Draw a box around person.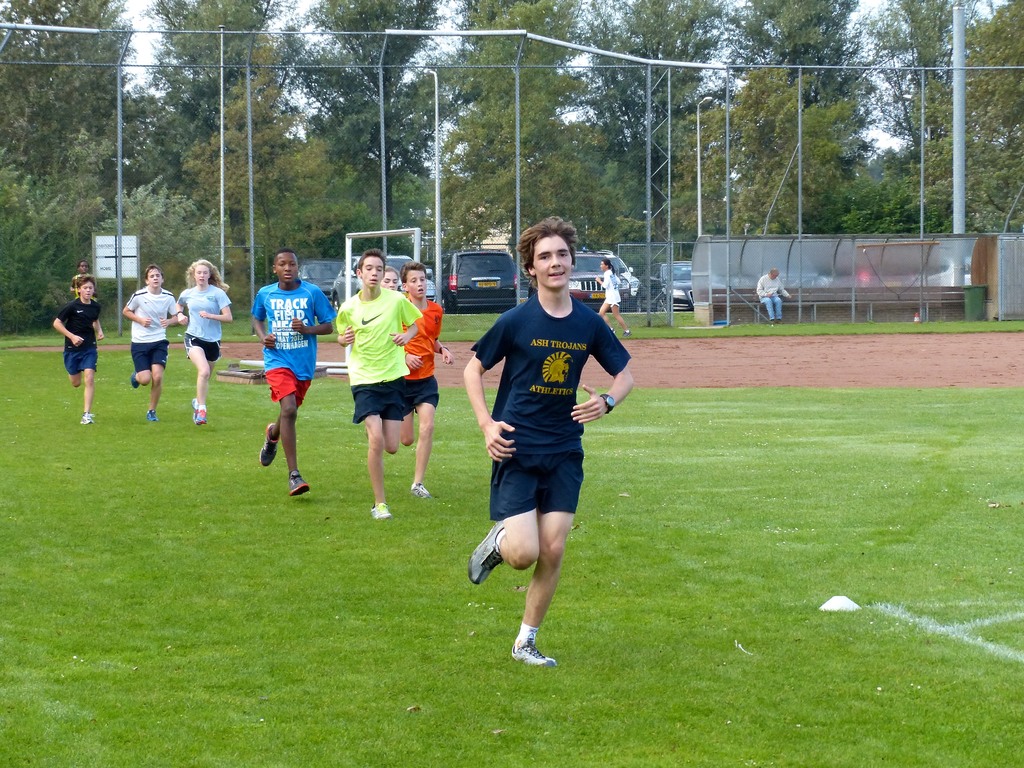
pyautogui.locateOnScreen(599, 257, 630, 335).
